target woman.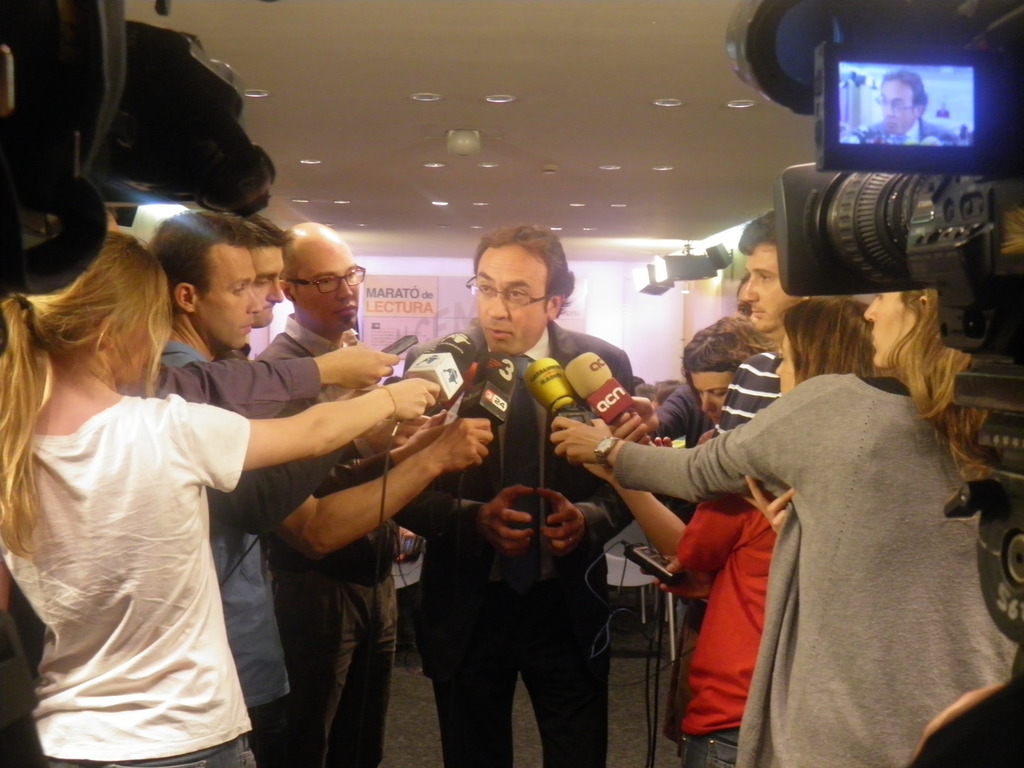
Target region: 548, 282, 1019, 767.
